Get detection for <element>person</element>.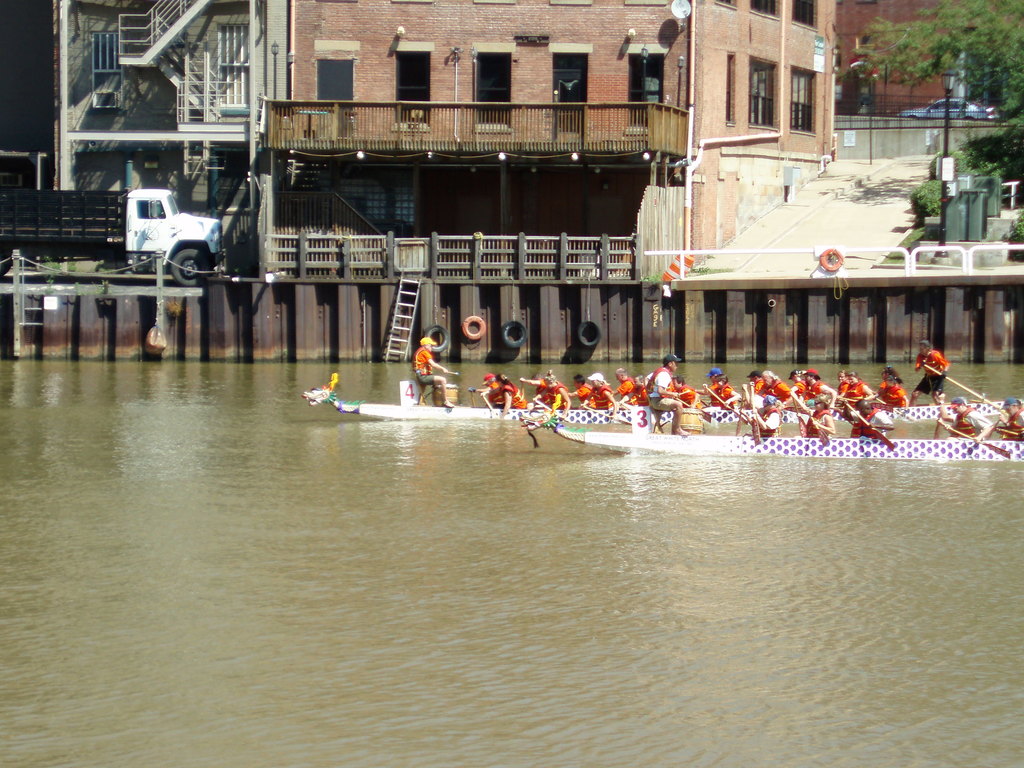
Detection: 906 339 949 410.
